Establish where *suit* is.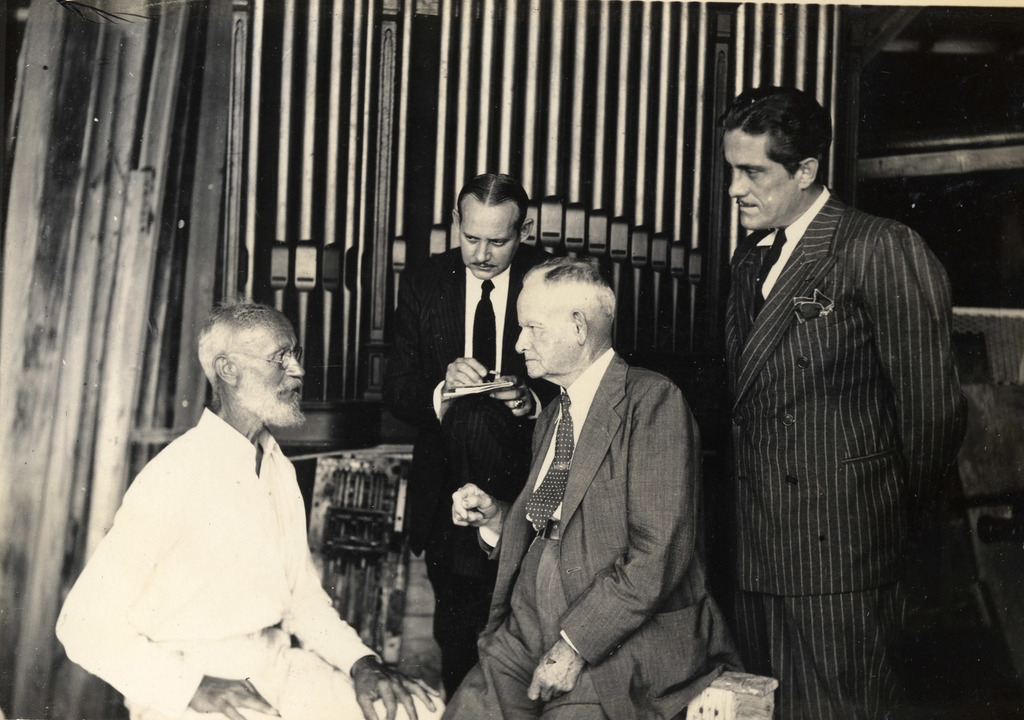
Established at [443, 347, 737, 719].
